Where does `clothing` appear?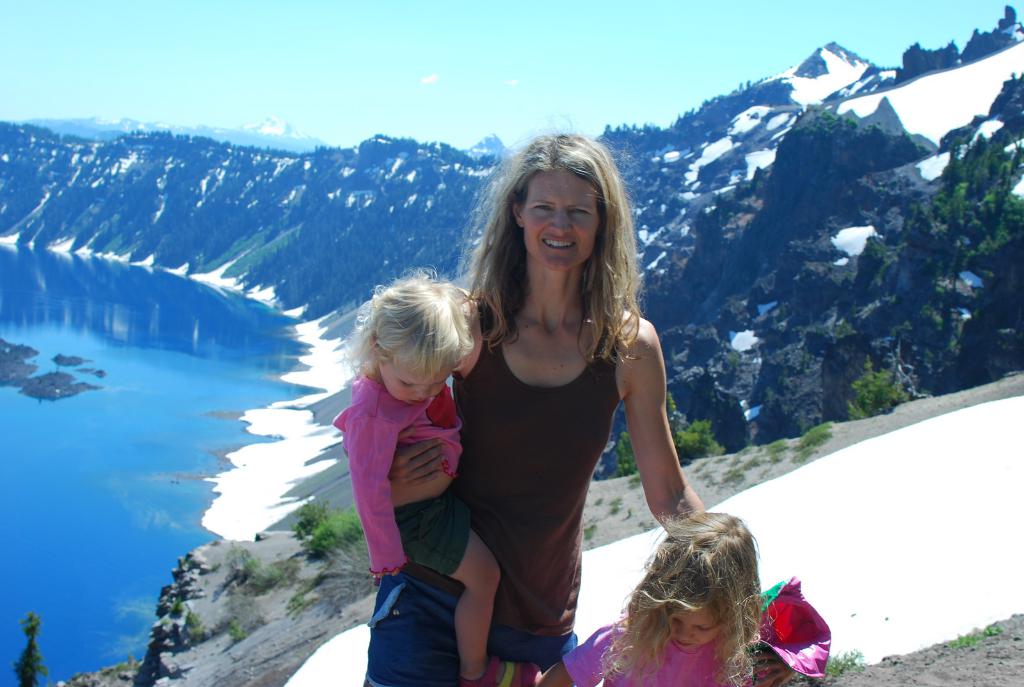
Appears at left=443, top=285, right=626, bottom=631.
